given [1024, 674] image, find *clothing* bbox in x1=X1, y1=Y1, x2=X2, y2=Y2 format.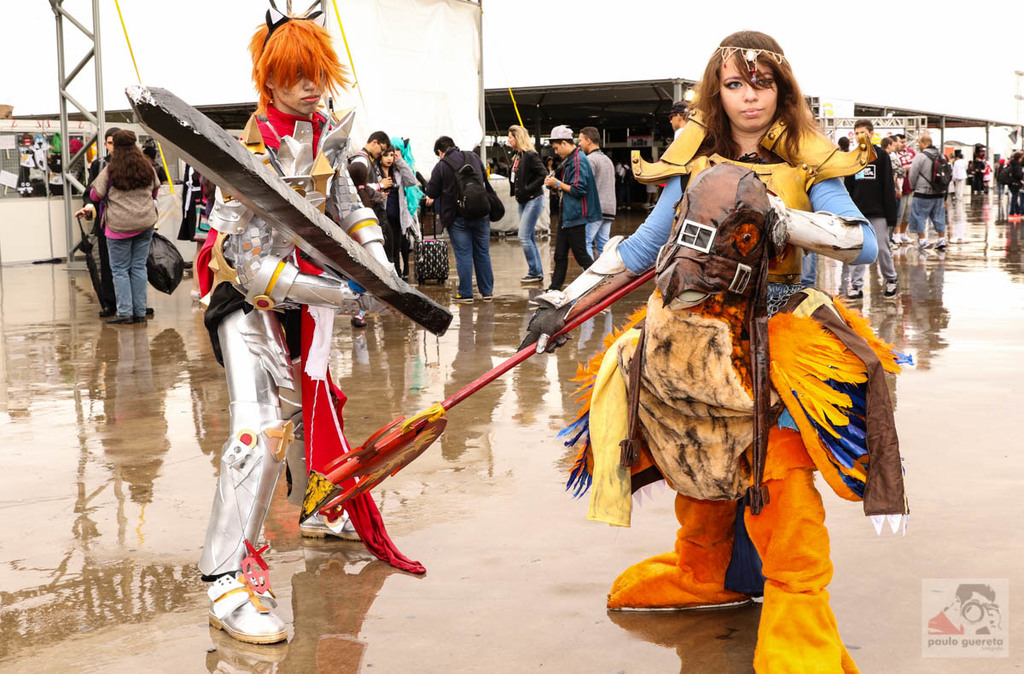
x1=420, y1=143, x2=498, y2=301.
